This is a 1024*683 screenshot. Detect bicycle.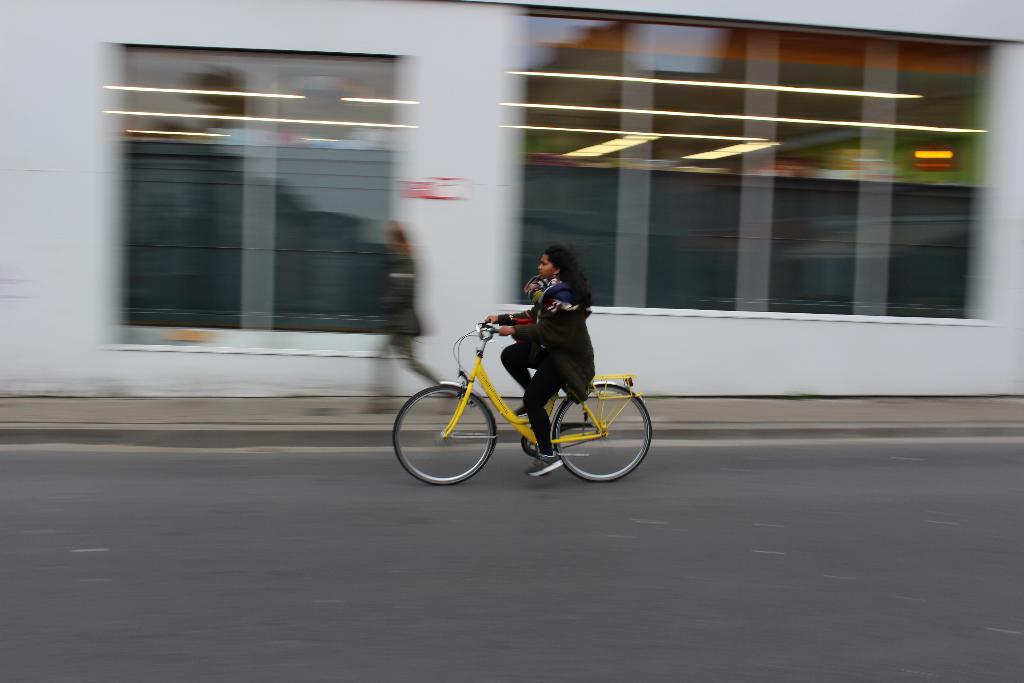
region(389, 320, 655, 497).
